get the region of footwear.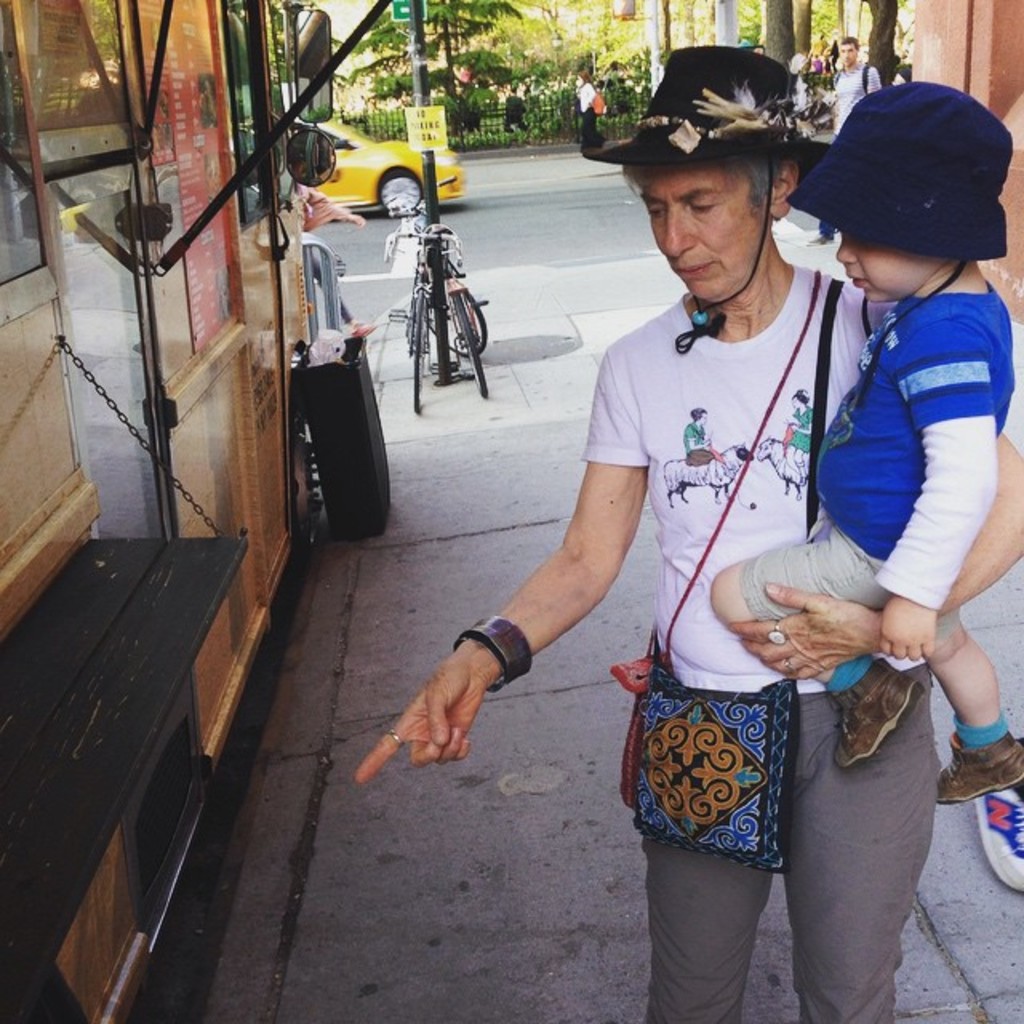
left=827, top=648, right=915, bottom=771.
